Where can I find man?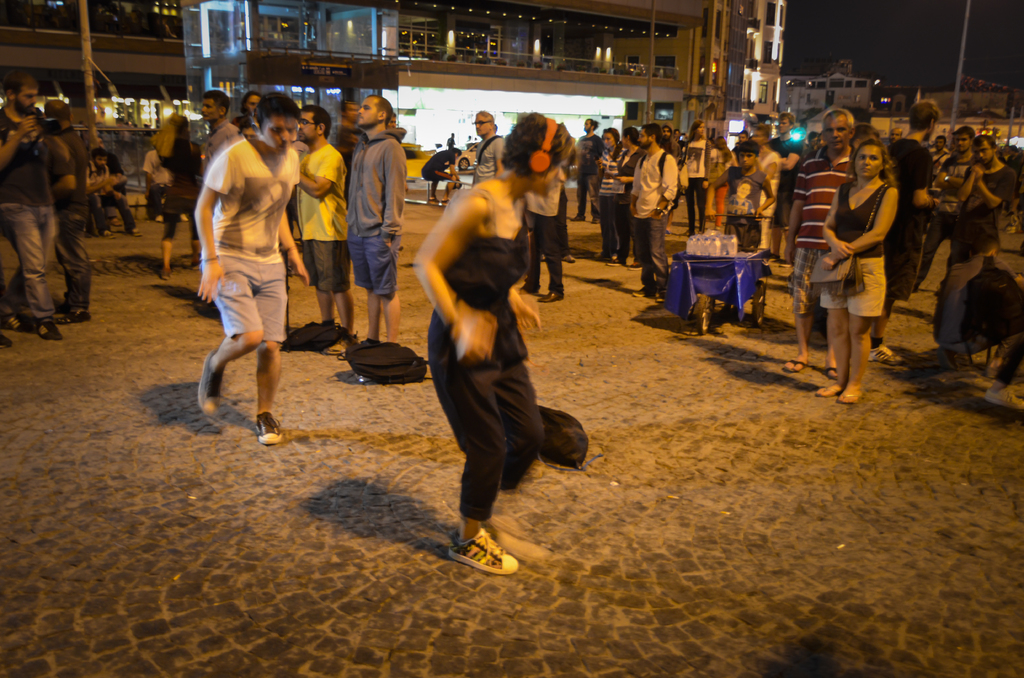
You can find it at x1=851, y1=124, x2=880, y2=149.
